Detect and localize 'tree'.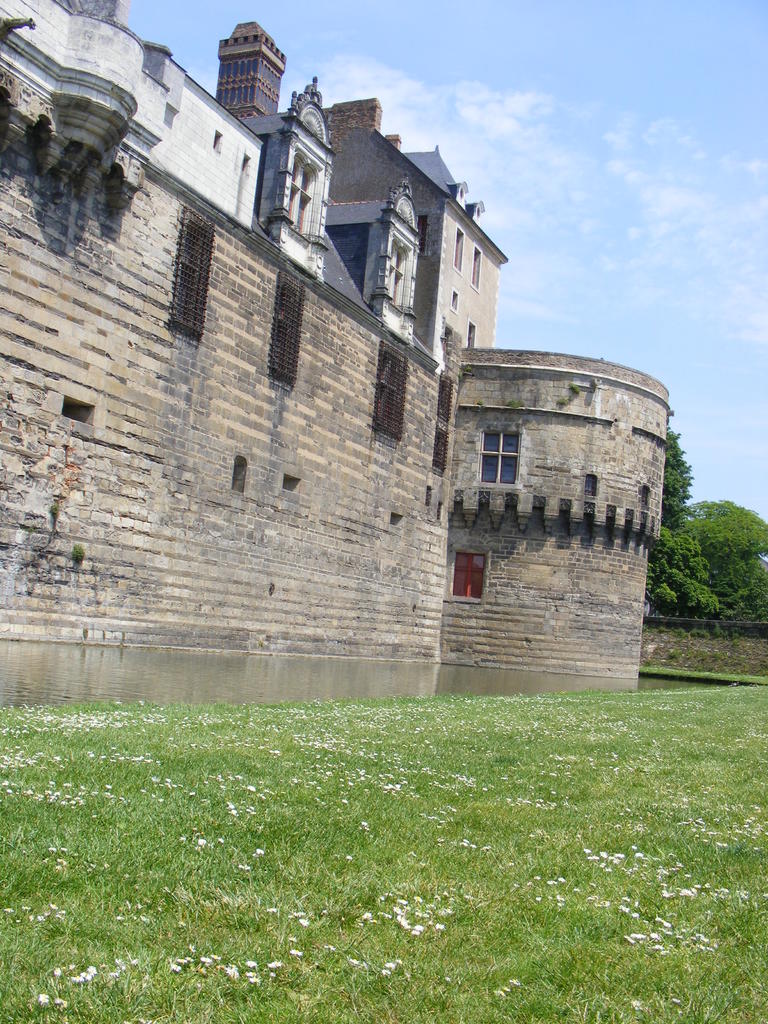
Localized at 662/420/696/527.
